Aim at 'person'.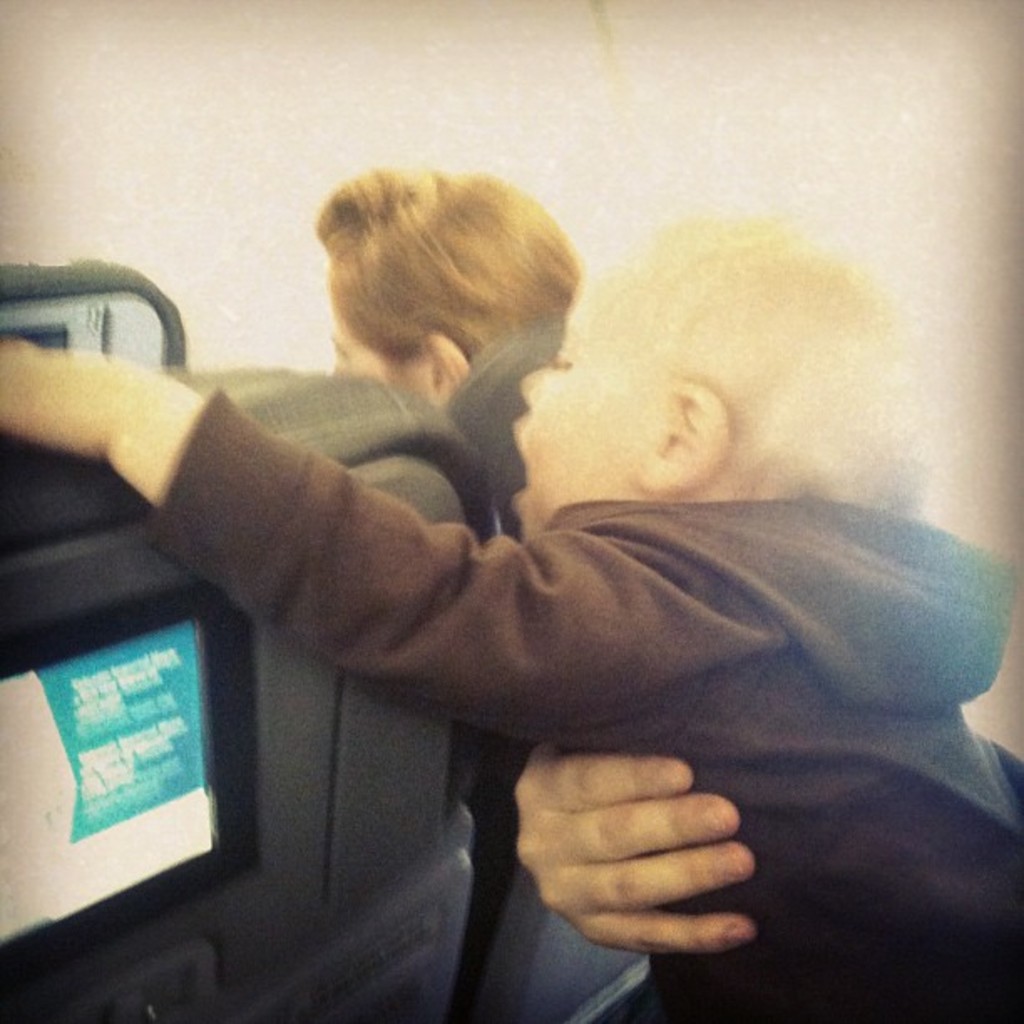
Aimed at box=[52, 136, 1019, 1021].
